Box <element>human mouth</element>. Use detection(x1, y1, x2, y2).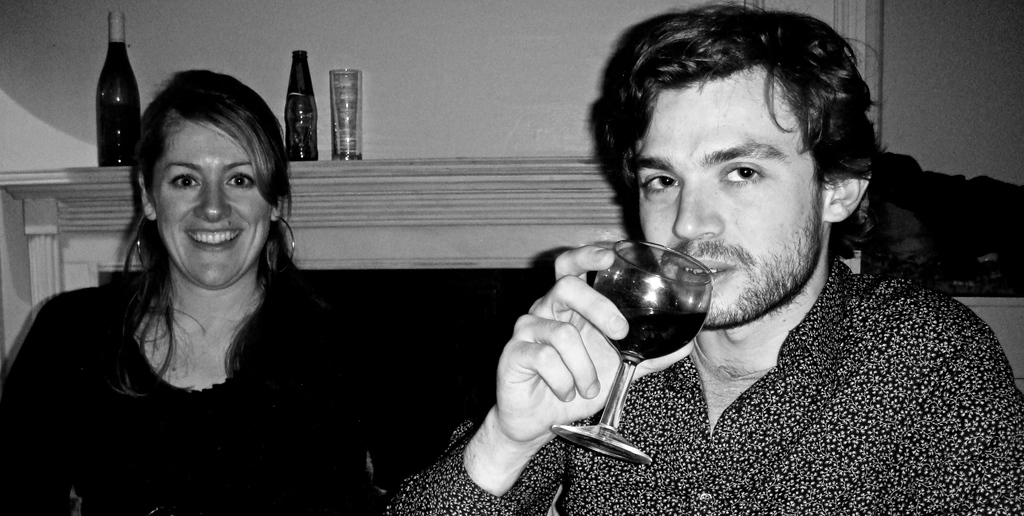
detection(184, 226, 245, 253).
